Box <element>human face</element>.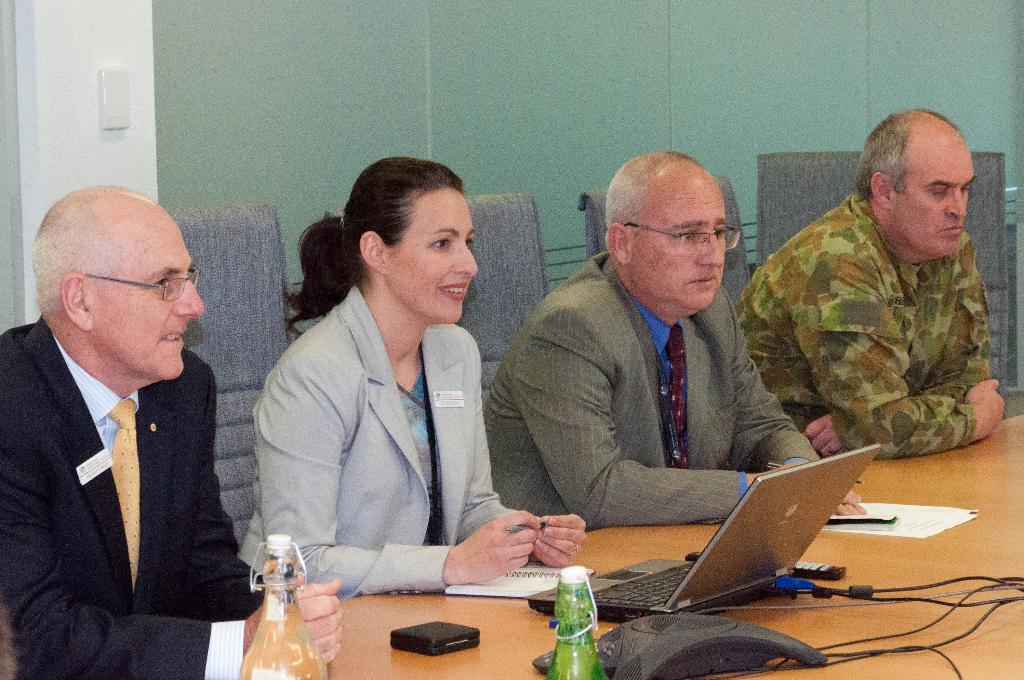
bbox(381, 185, 477, 321).
